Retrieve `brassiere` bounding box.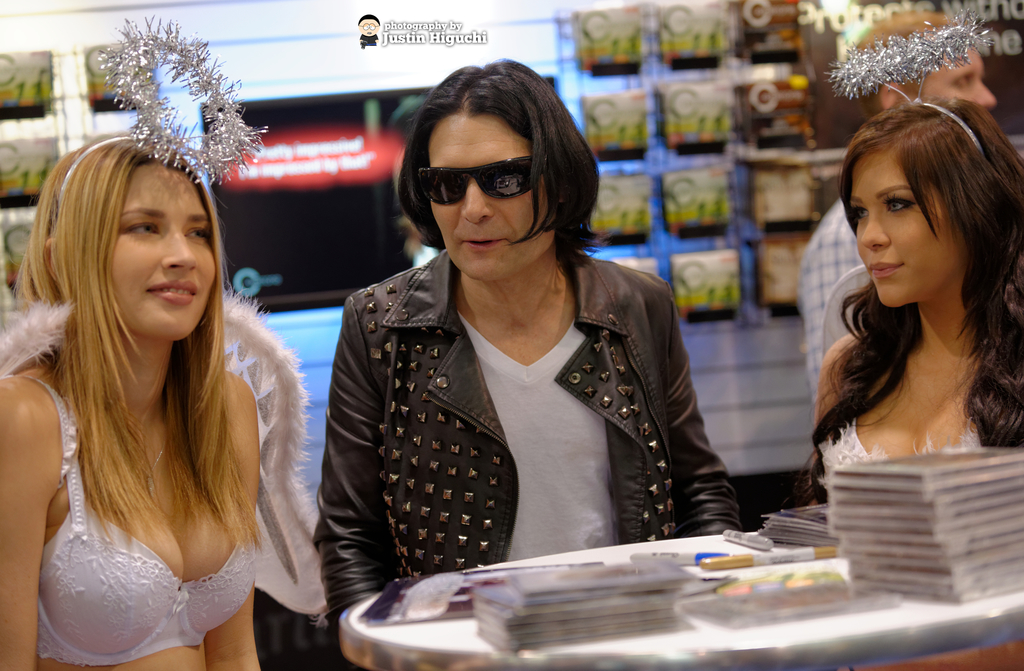
Bounding box: <bbox>828, 418, 988, 471</bbox>.
